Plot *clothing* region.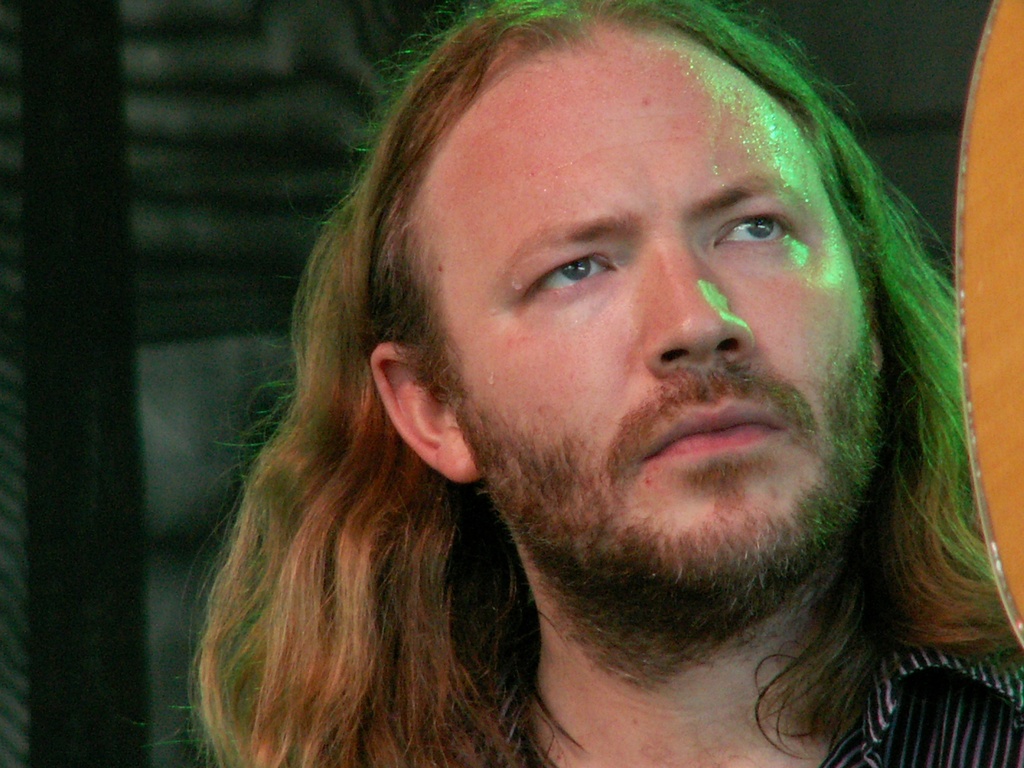
Plotted at (left=479, top=660, right=1023, bottom=761).
